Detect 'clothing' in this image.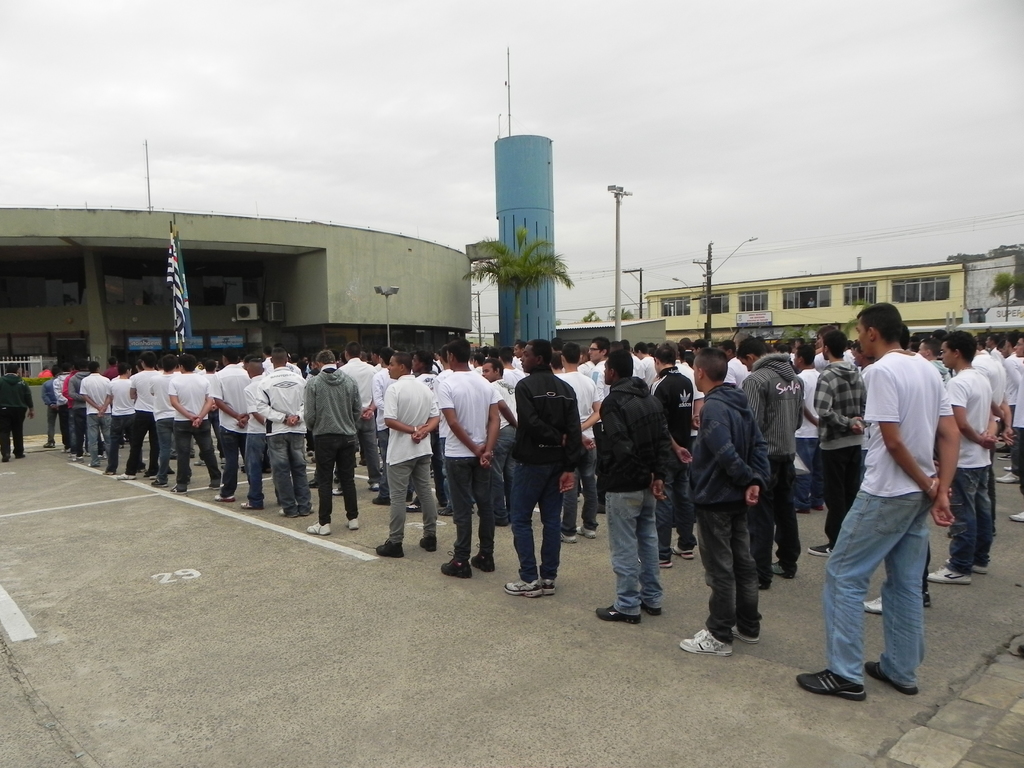
Detection: [439,370,496,572].
